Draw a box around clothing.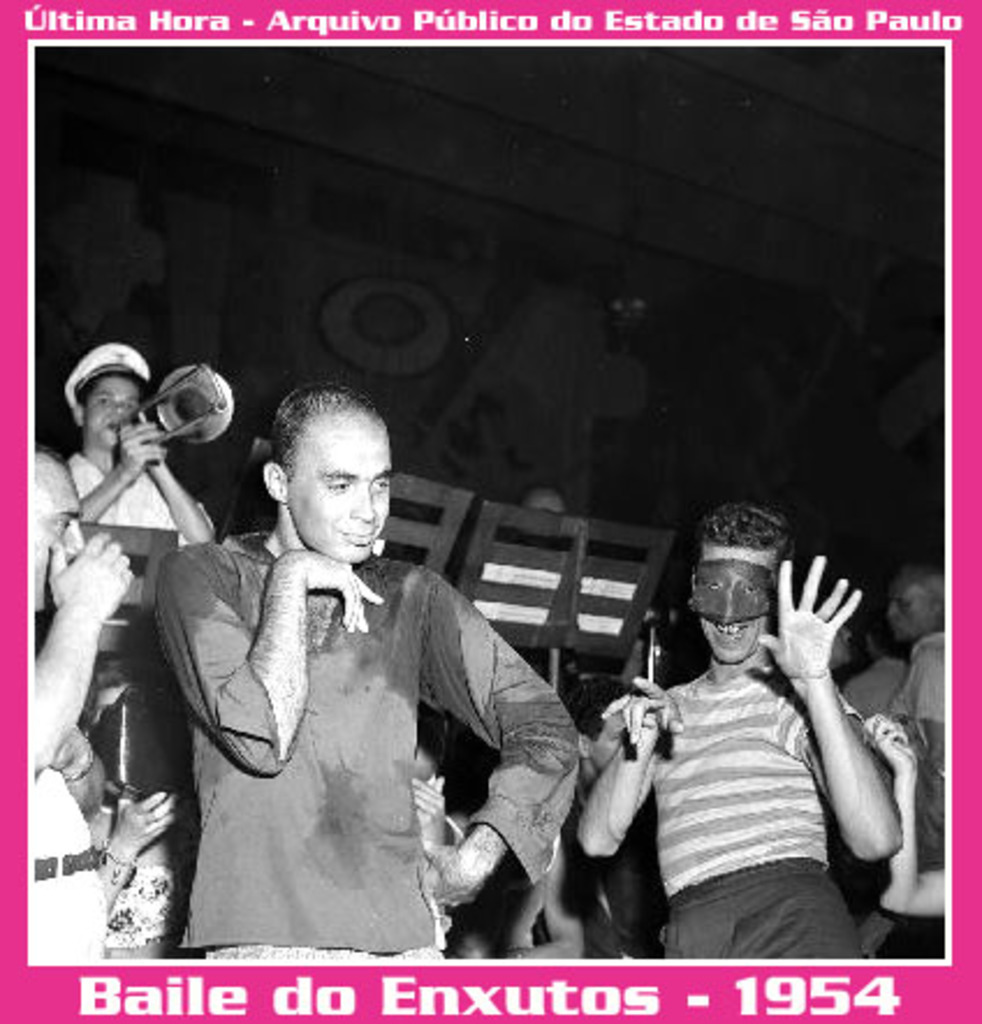
l=107, t=866, r=174, b=948.
